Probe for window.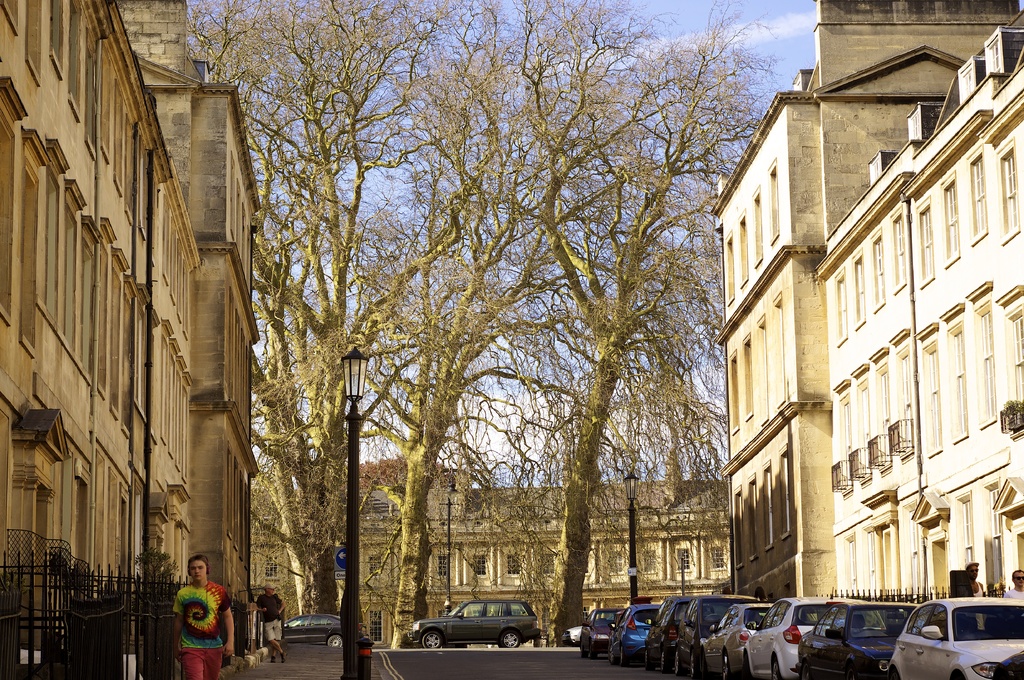
Probe result: {"left": 745, "top": 475, "right": 756, "bottom": 561}.
